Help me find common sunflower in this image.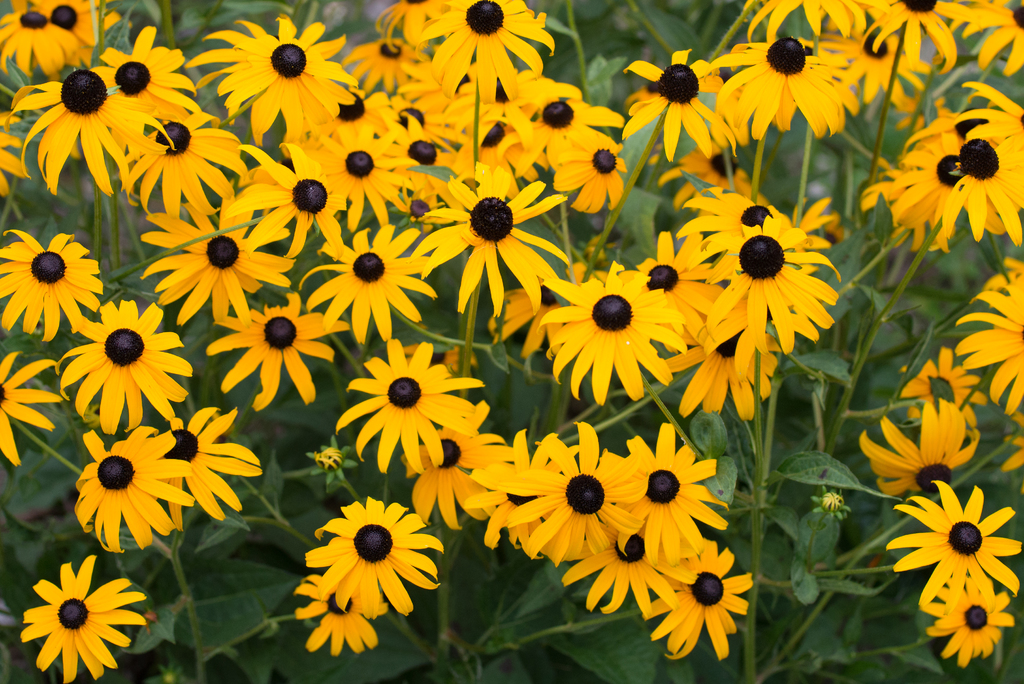
Found it: {"x1": 280, "y1": 128, "x2": 403, "y2": 202}.
